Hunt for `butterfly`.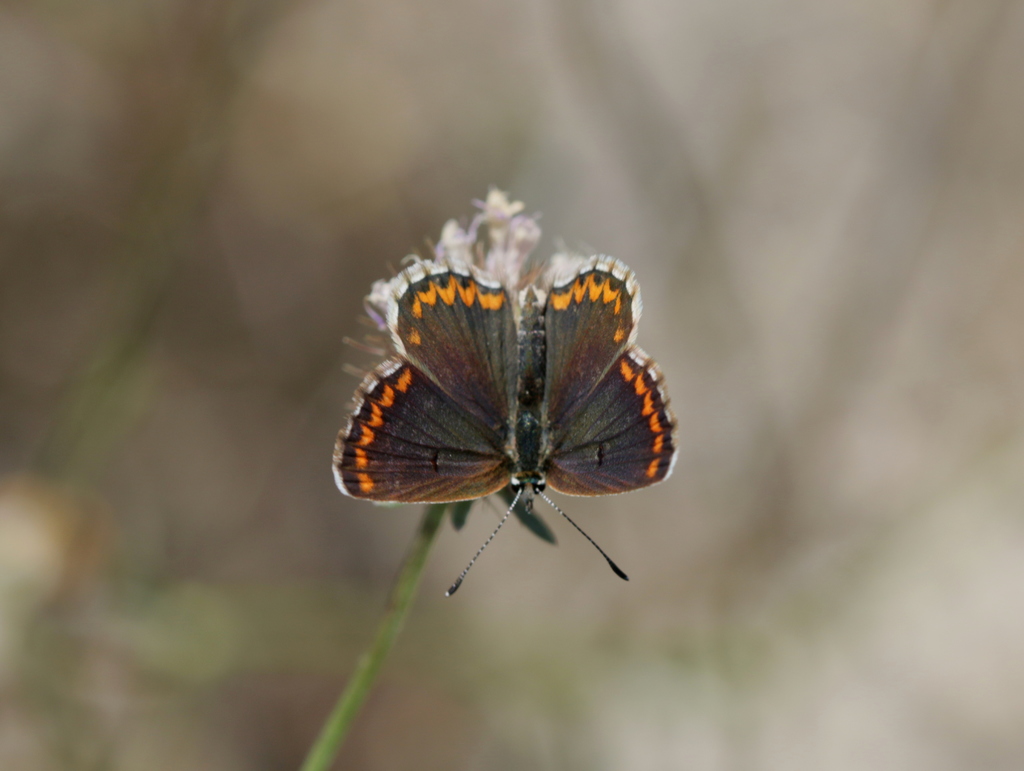
Hunted down at box(340, 189, 676, 603).
